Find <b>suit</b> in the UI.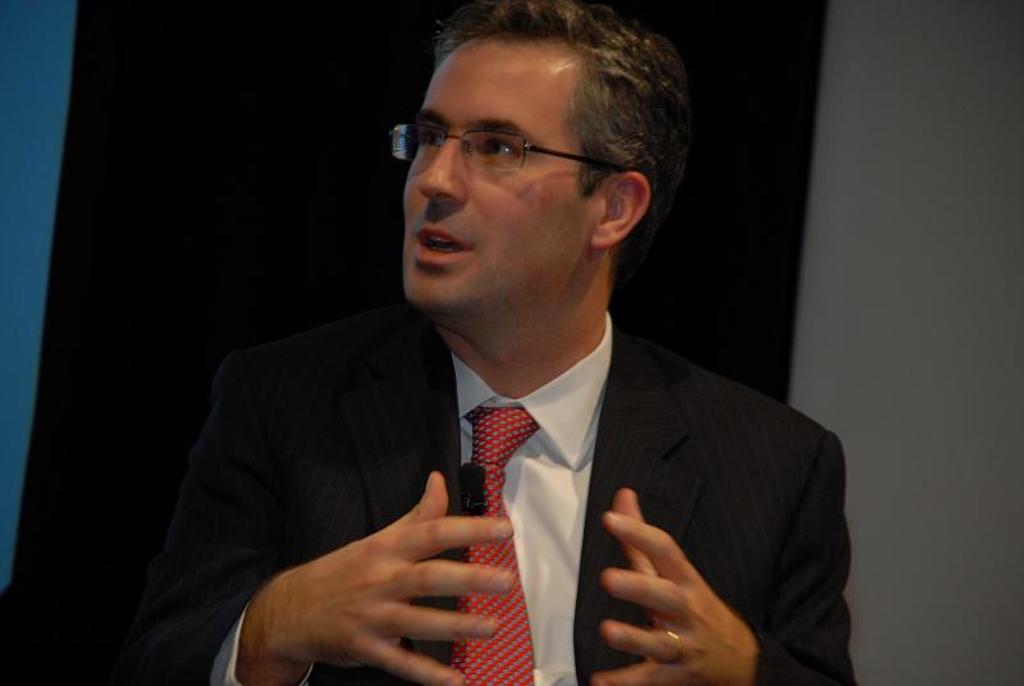
UI element at 138/81/829/683.
